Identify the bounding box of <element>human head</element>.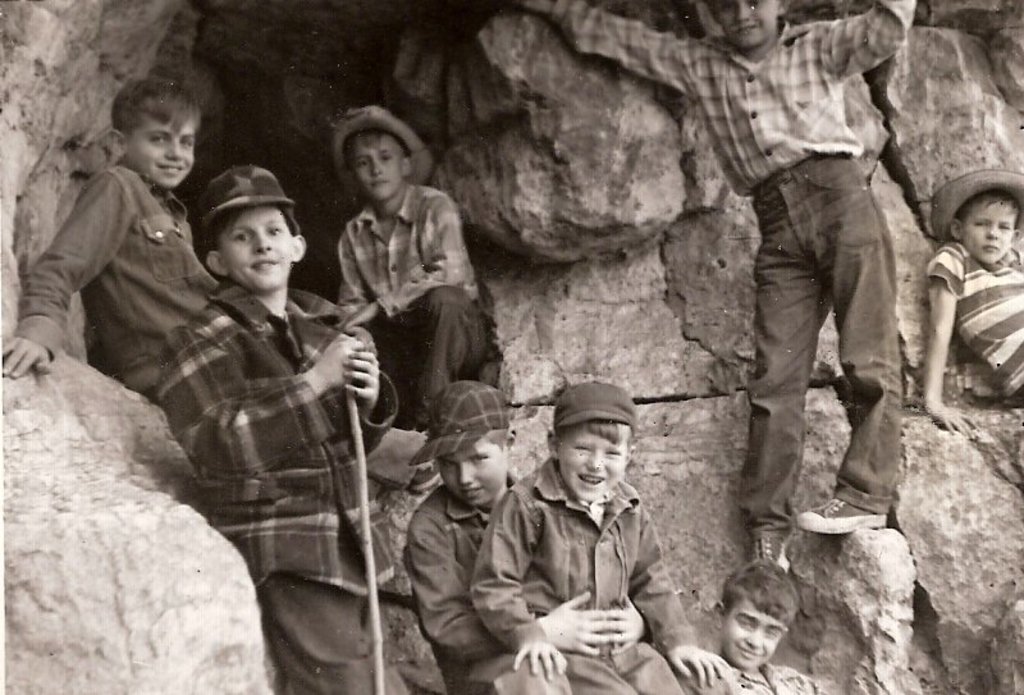
left=948, top=187, right=1023, bottom=265.
